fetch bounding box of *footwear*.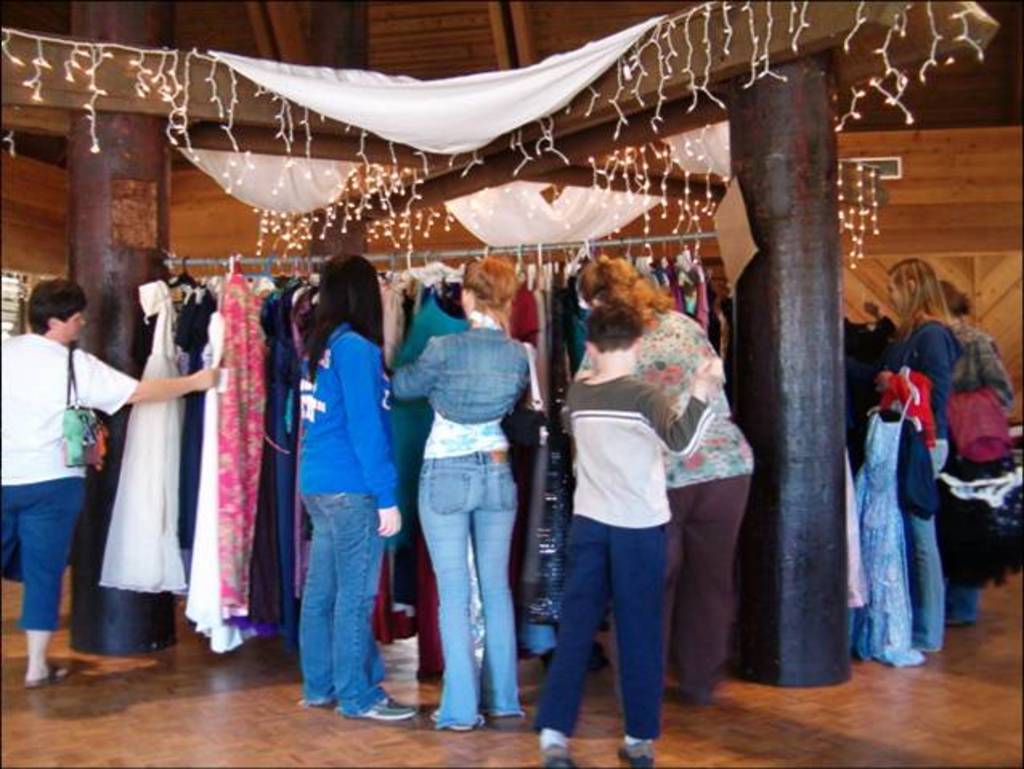
Bbox: {"x1": 542, "y1": 751, "x2": 576, "y2": 767}.
